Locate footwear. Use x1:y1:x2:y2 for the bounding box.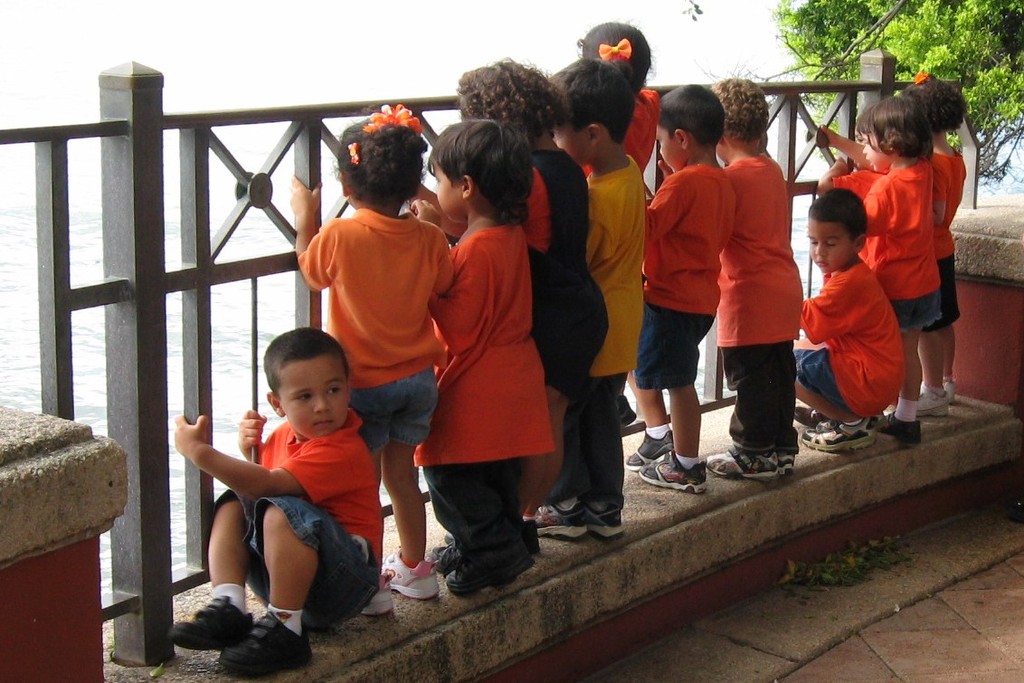
918:381:949:417.
